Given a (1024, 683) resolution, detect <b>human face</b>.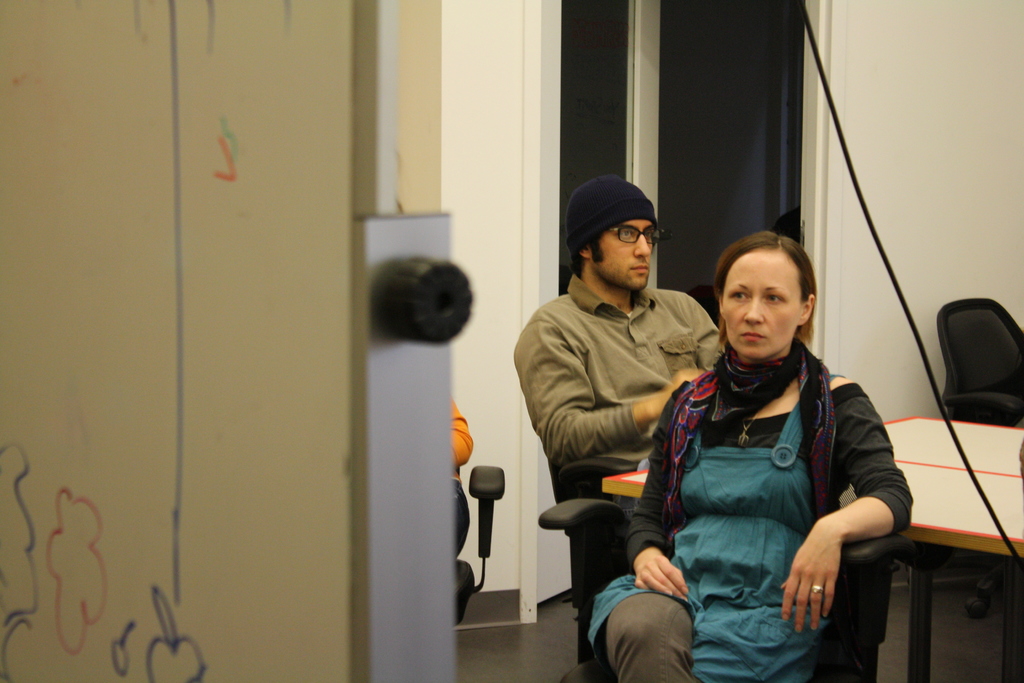
589,210,648,293.
